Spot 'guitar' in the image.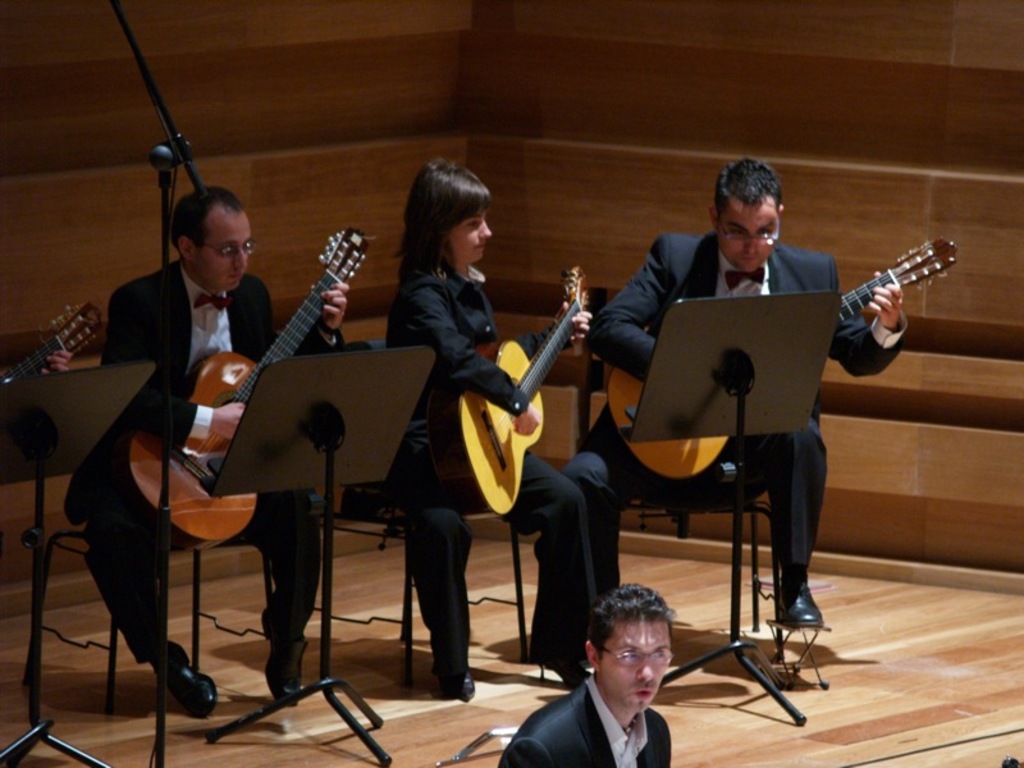
'guitar' found at rect(429, 256, 590, 520).
